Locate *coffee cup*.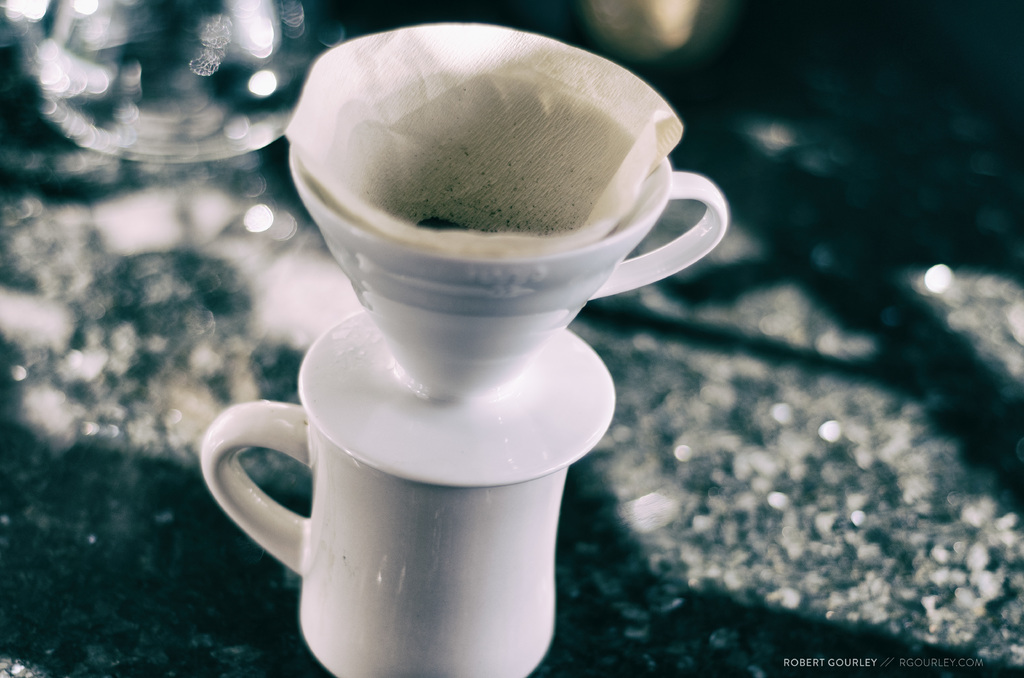
Bounding box: l=292, t=57, r=732, b=401.
